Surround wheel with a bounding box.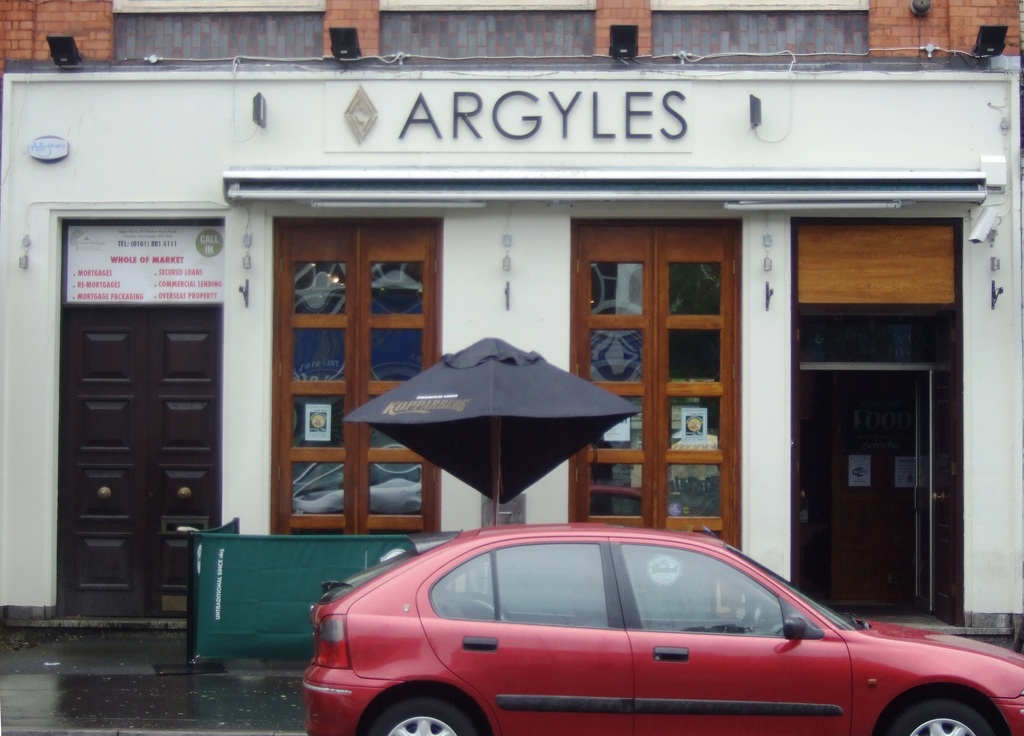
<region>884, 698, 992, 735</region>.
